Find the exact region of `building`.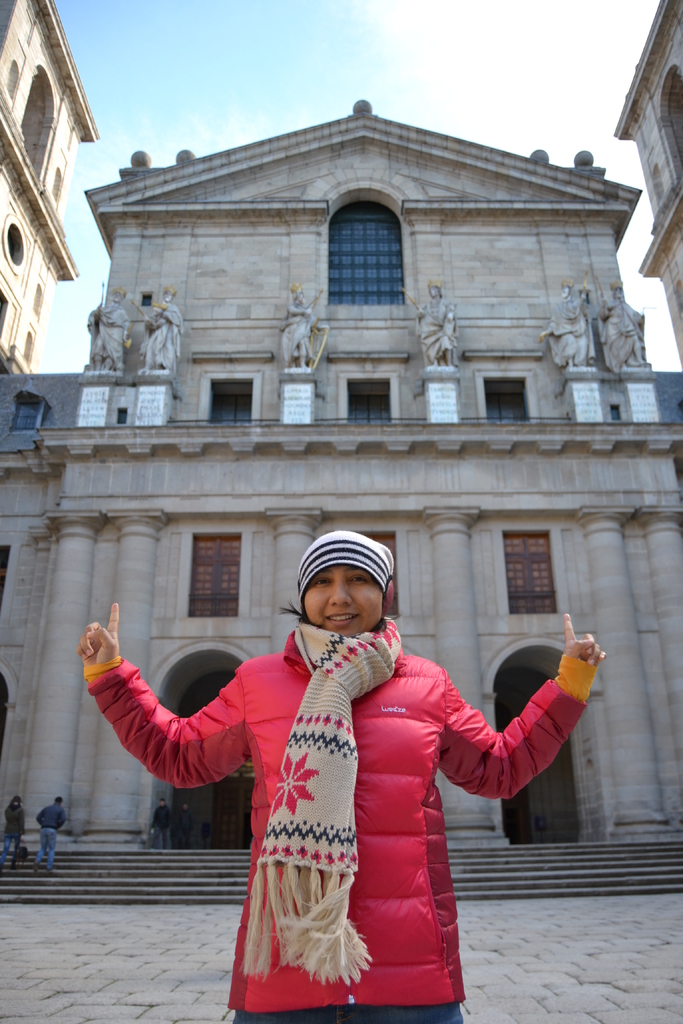
Exact region: <bbox>0, 102, 682, 908</bbox>.
